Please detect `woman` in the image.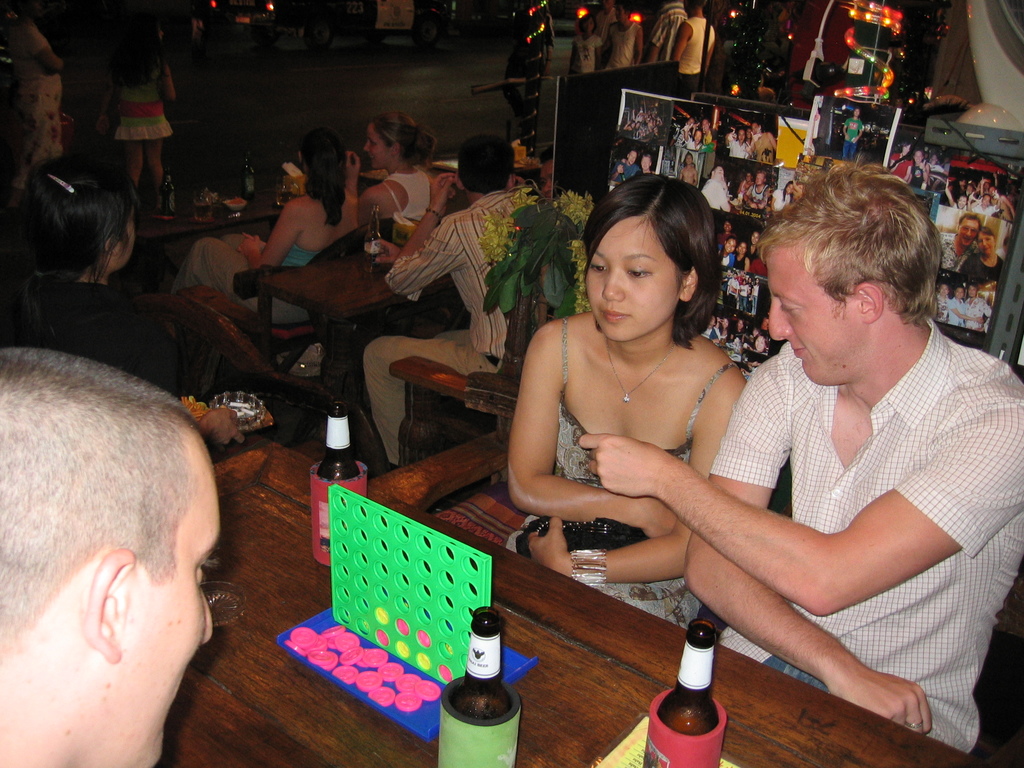
BBox(351, 113, 444, 226).
